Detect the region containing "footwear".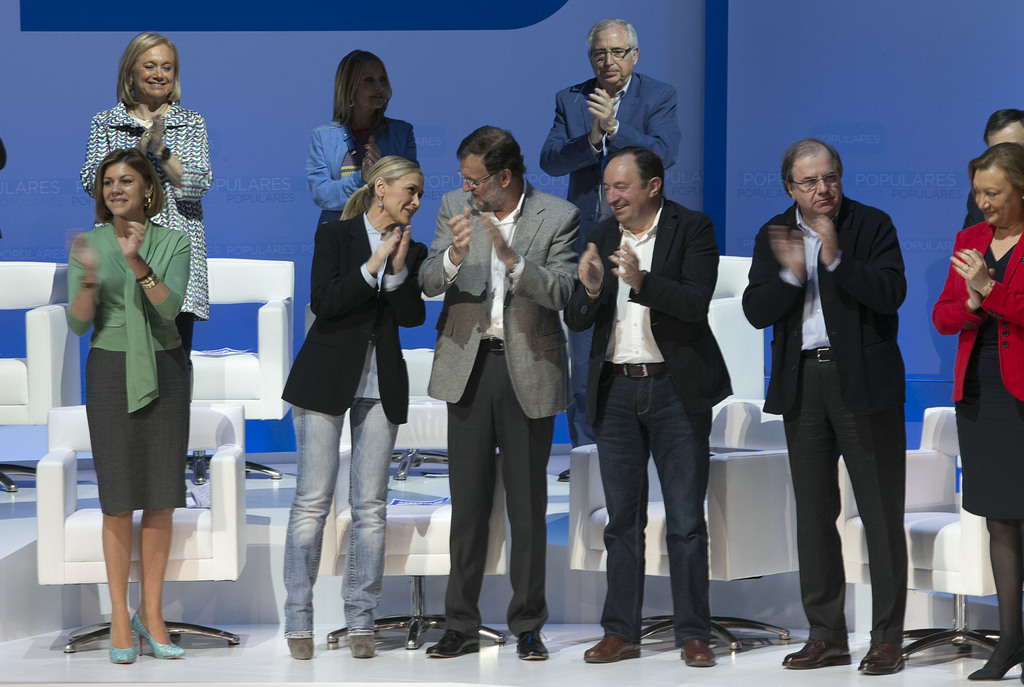
region(680, 634, 714, 669).
